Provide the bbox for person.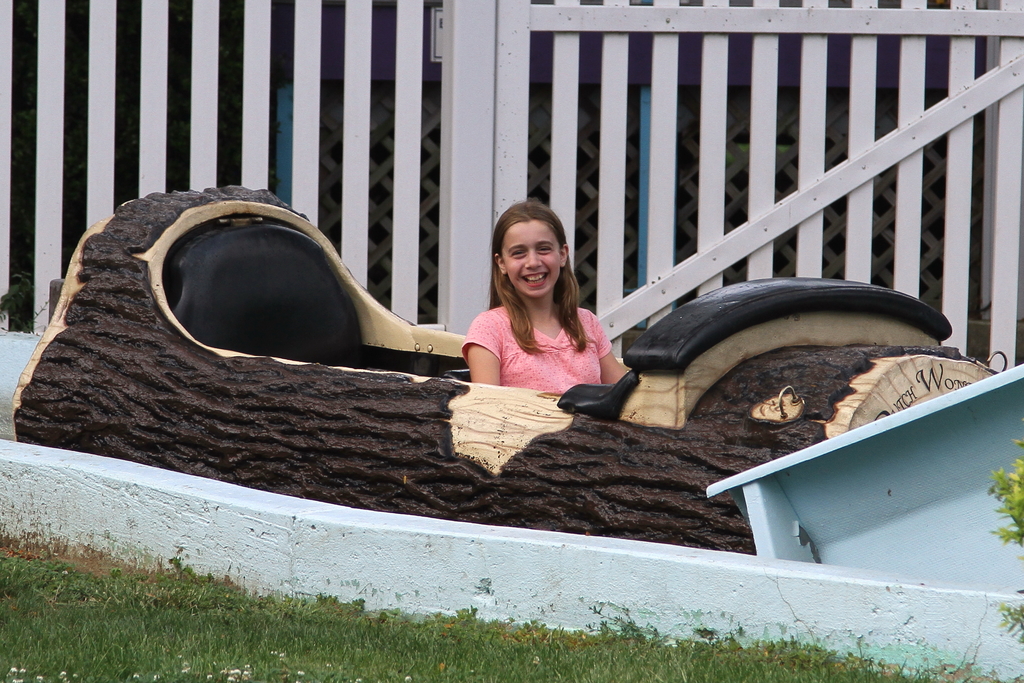
(463,195,632,398).
